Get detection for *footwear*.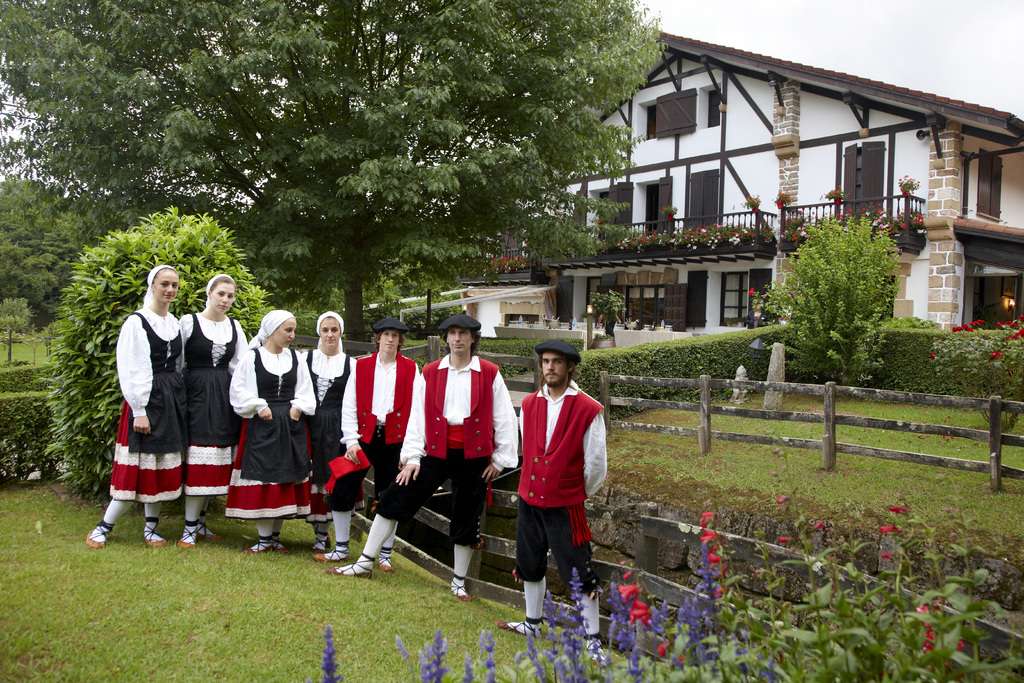
Detection: [x1=582, y1=629, x2=607, y2=671].
